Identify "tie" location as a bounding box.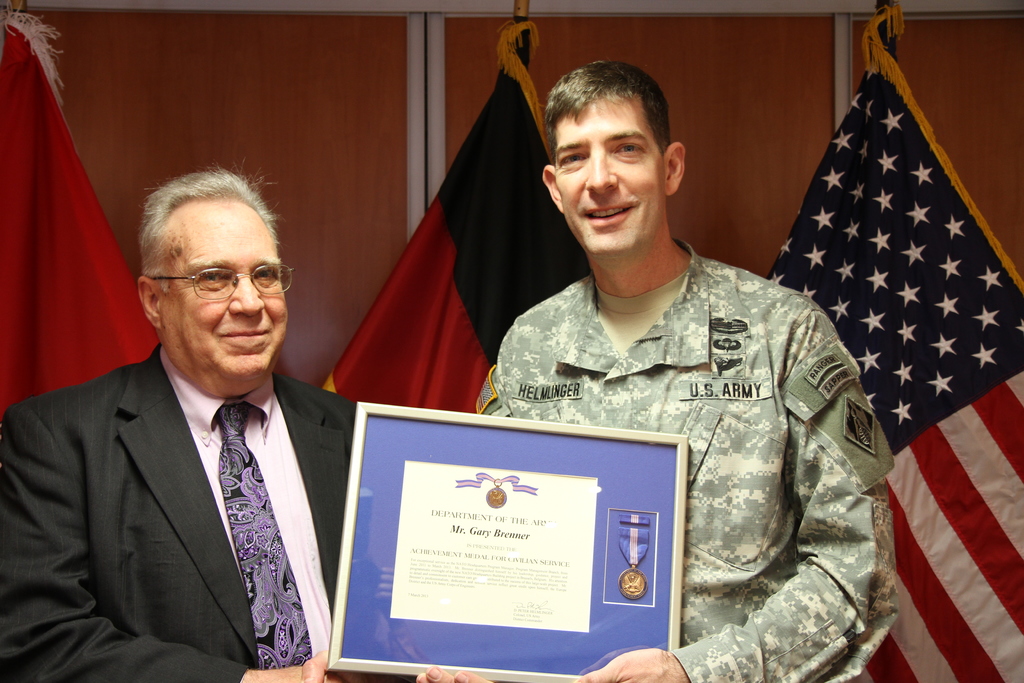
(218, 398, 314, 670).
